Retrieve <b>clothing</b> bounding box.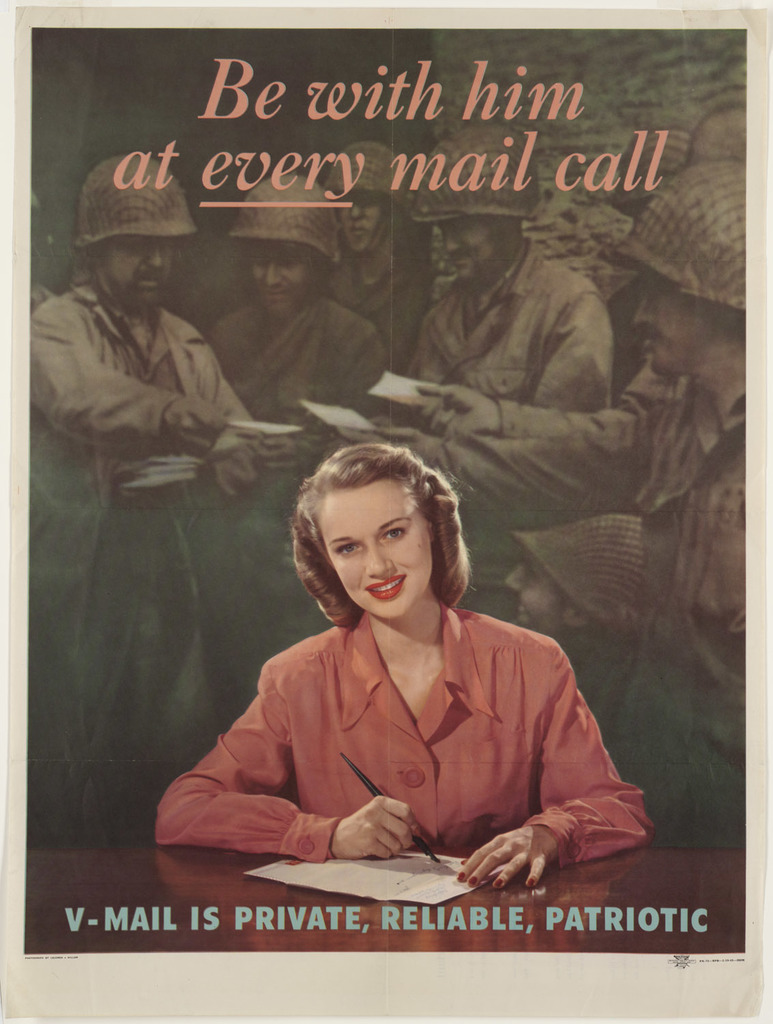
Bounding box: [left=152, top=591, right=660, bottom=874].
